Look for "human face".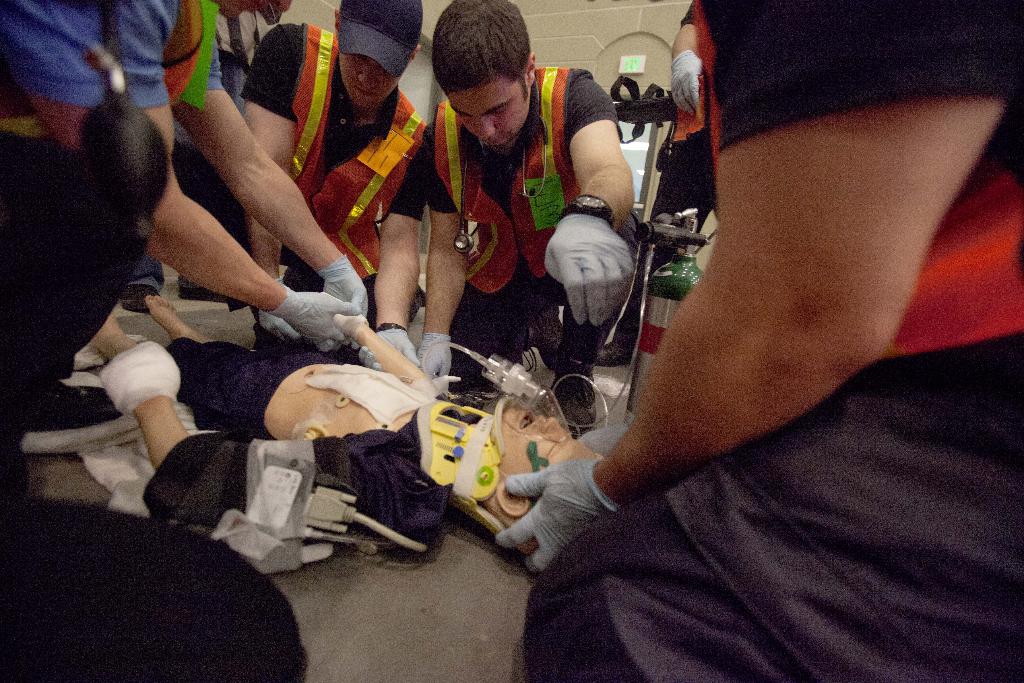
Found: Rect(445, 74, 536, 148).
